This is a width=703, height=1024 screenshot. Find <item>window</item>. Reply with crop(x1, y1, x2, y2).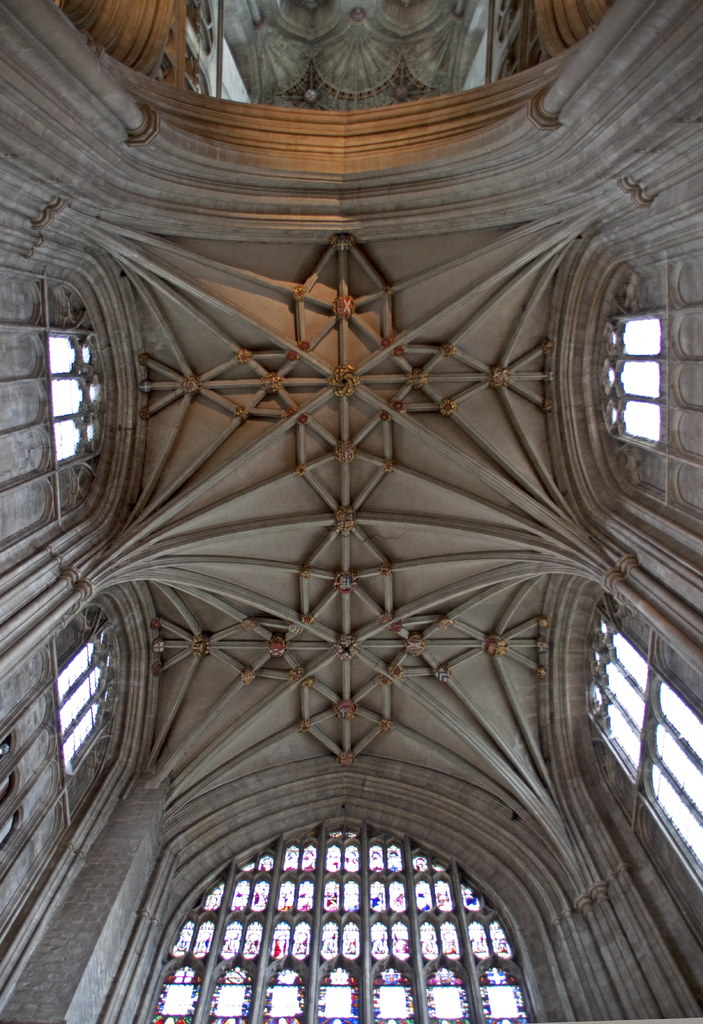
crop(599, 307, 662, 456).
